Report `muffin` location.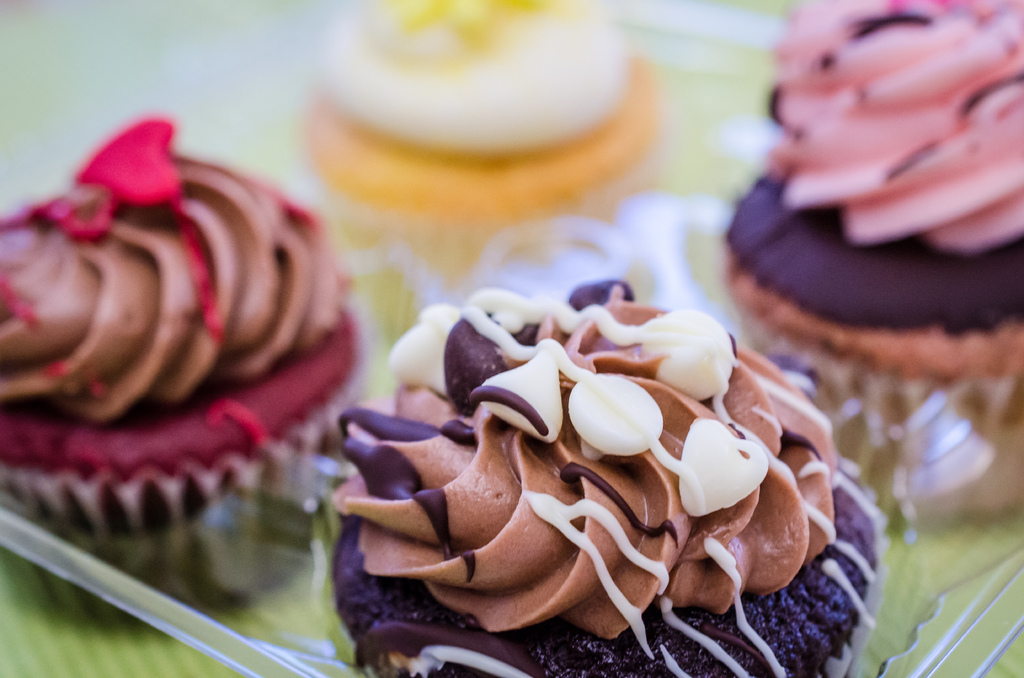
Report: rect(334, 275, 885, 677).
